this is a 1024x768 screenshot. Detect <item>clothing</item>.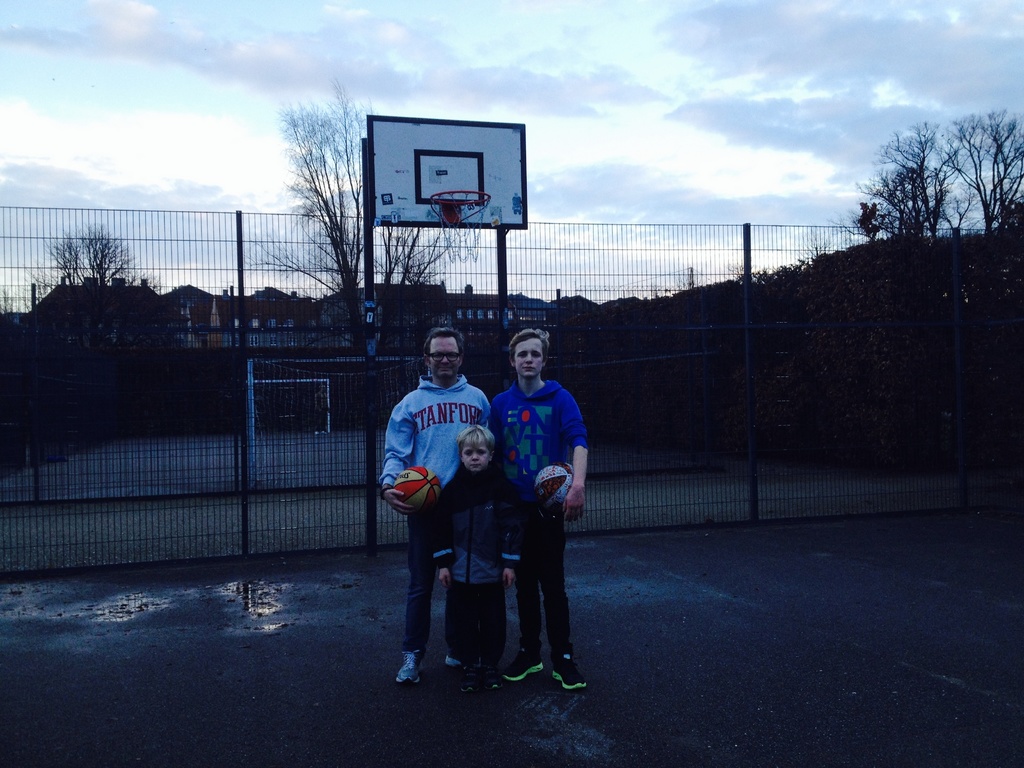
{"x1": 377, "y1": 374, "x2": 490, "y2": 657}.
